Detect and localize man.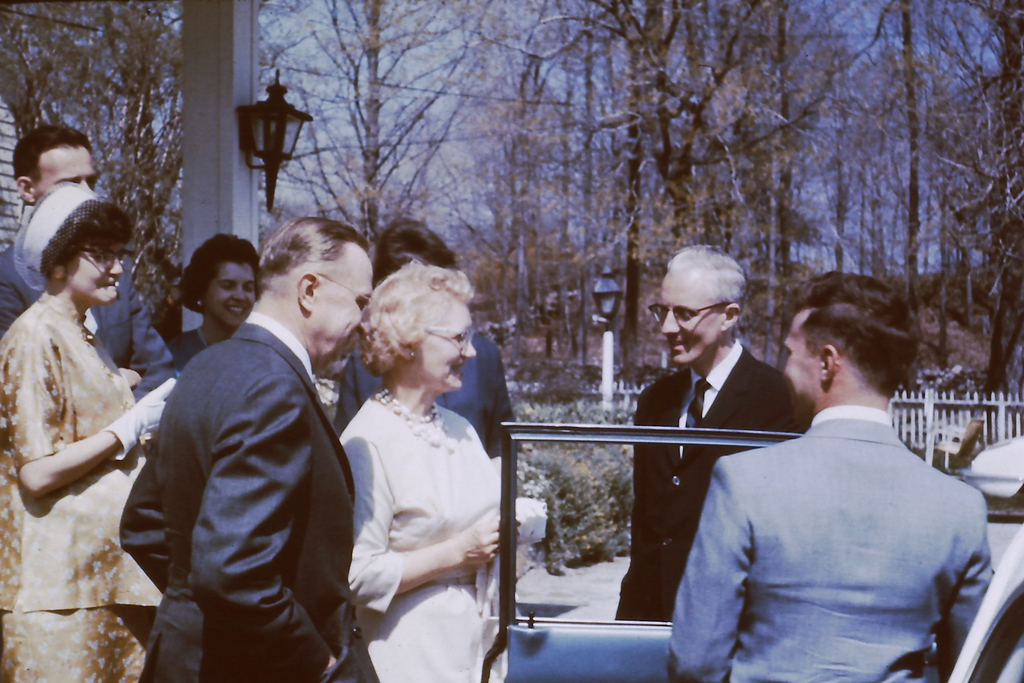
Localized at 115 202 368 682.
